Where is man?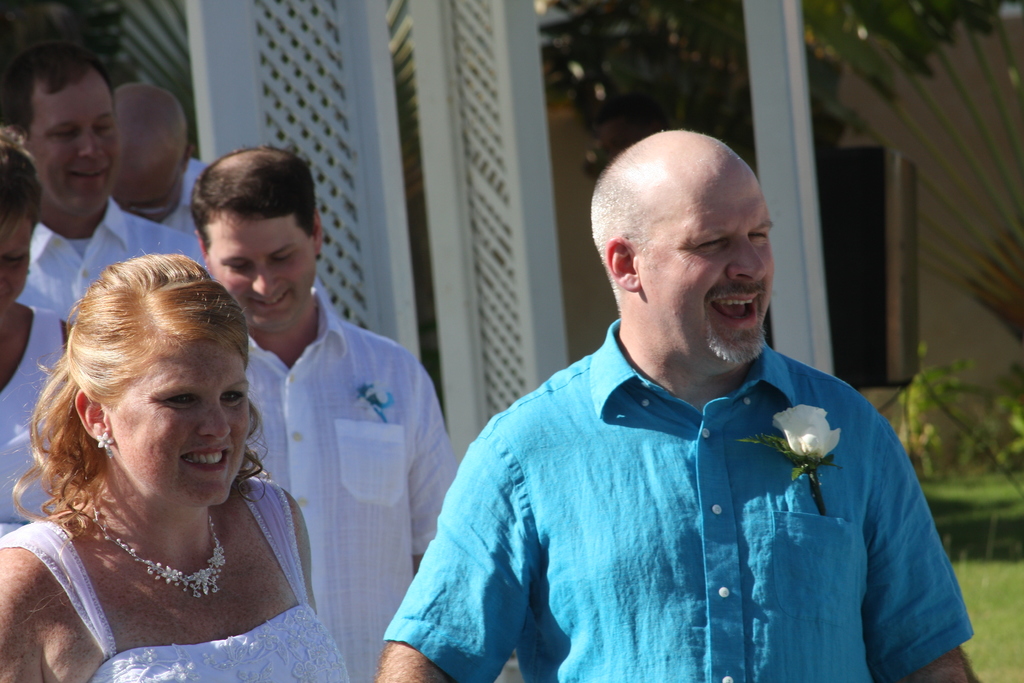
(196,149,456,682).
